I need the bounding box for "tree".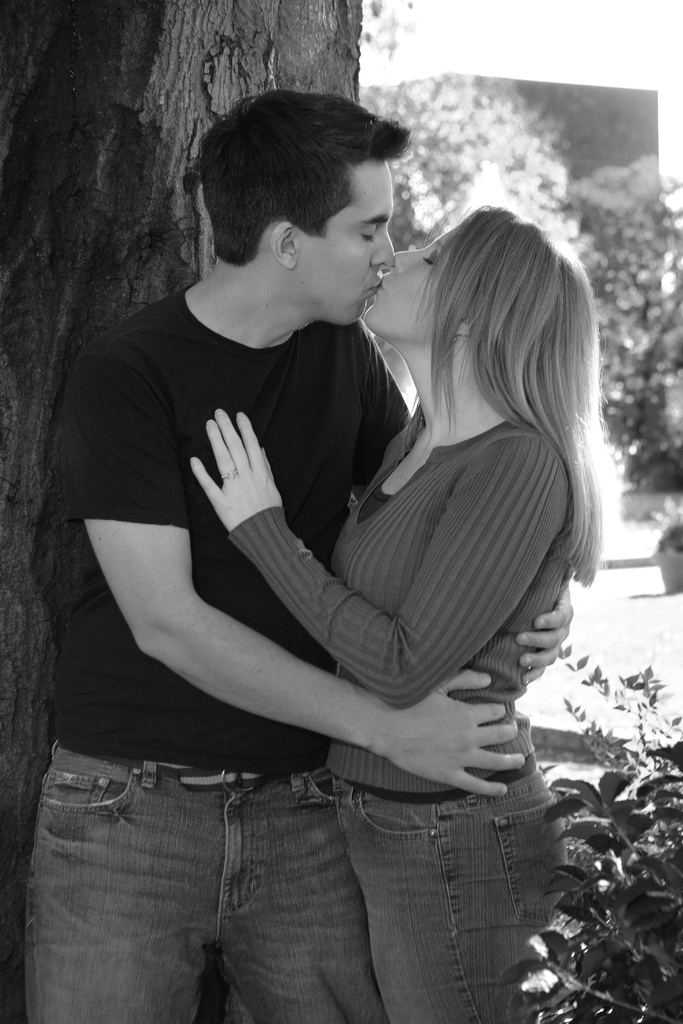
Here it is: (0,0,356,1018).
